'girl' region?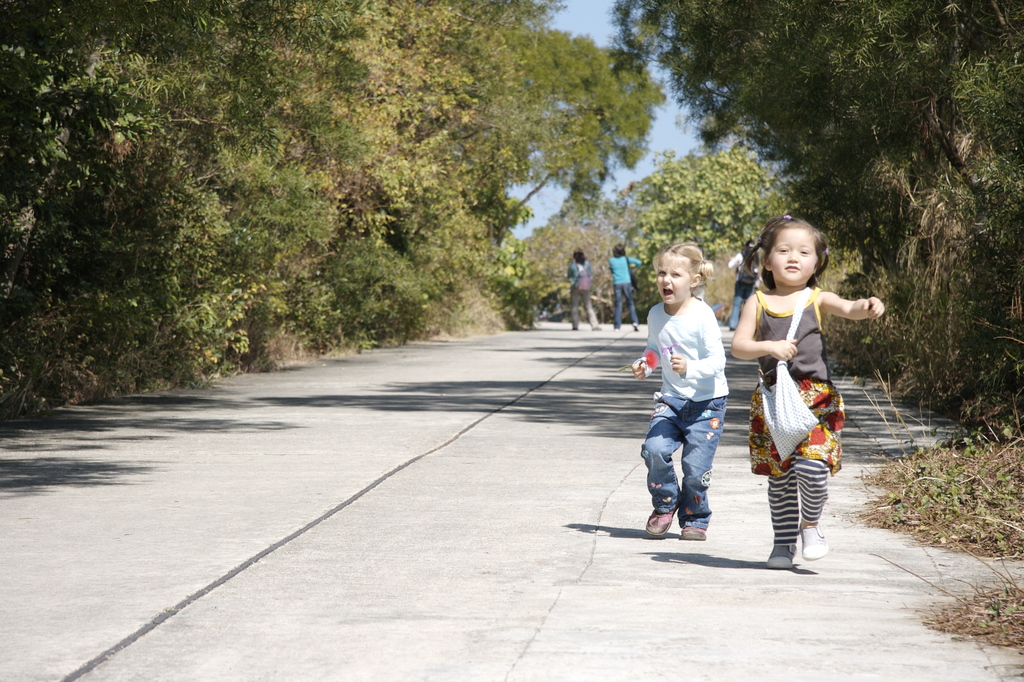
(730, 218, 882, 564)
